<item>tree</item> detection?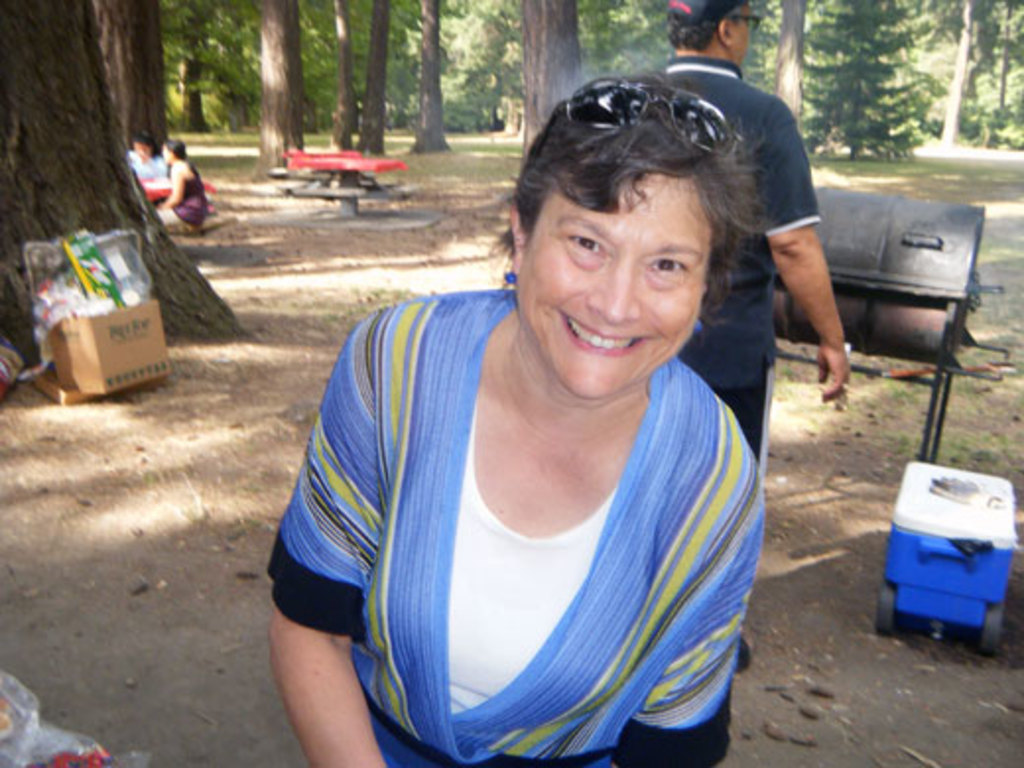
410 0 455 154
